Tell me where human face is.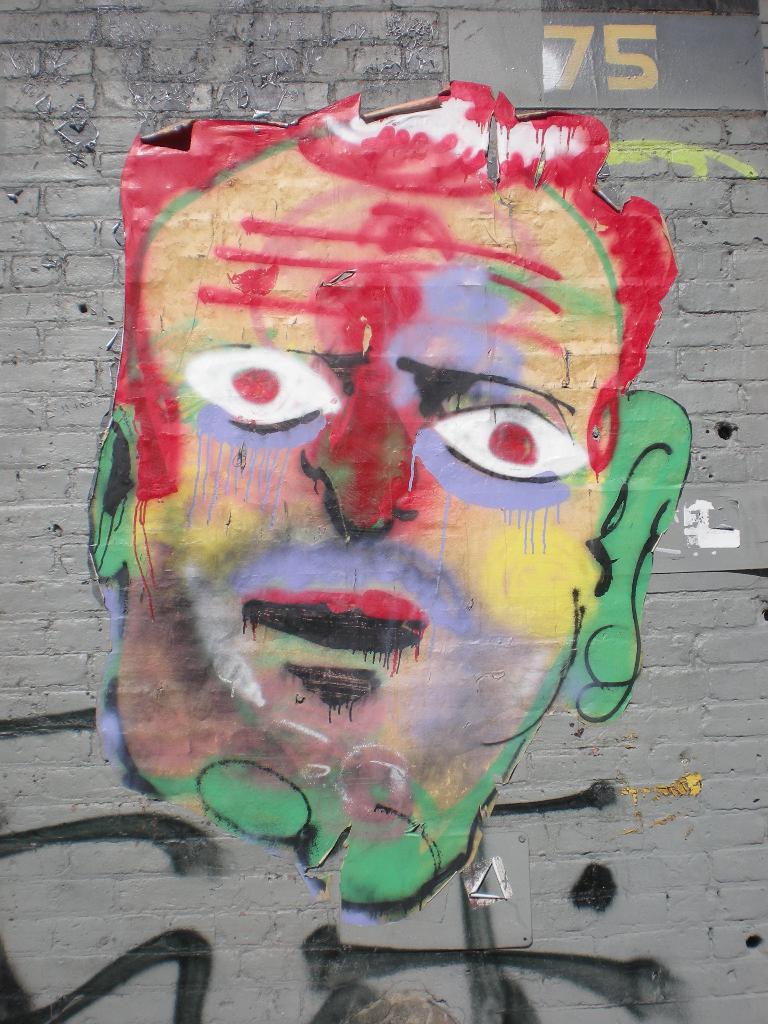
human face is at bbox(130, 146, 605, 917).
